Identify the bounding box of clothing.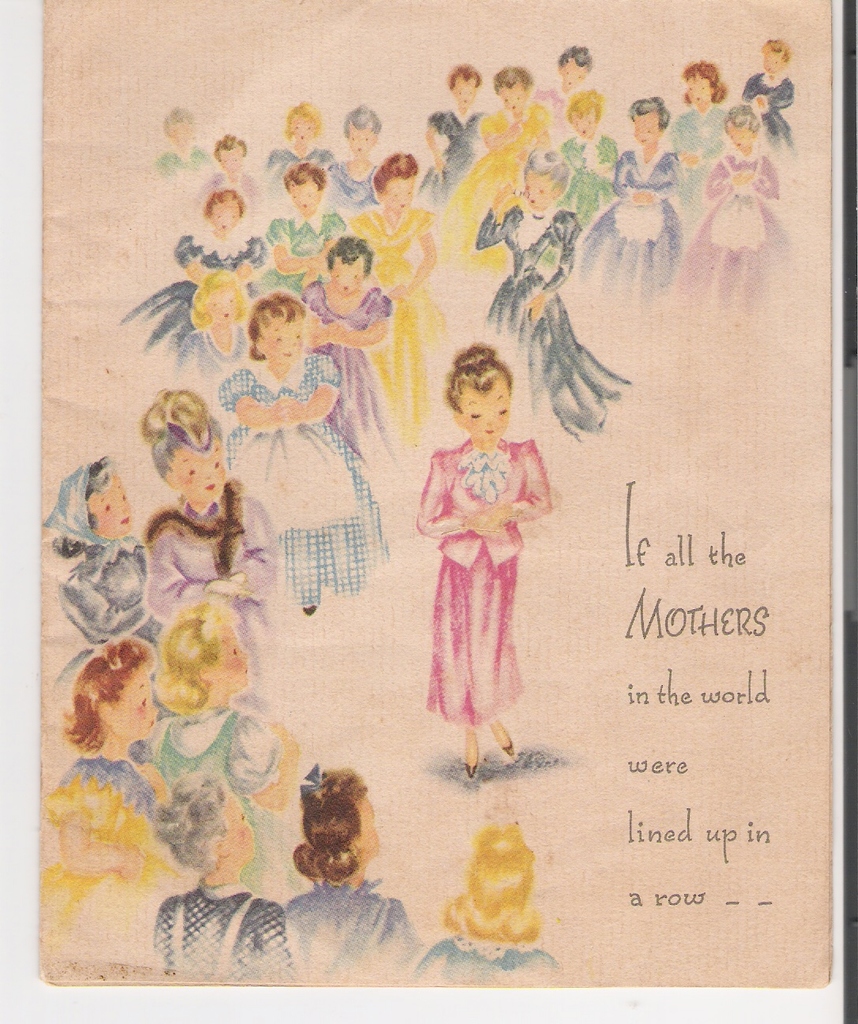
detection(258, 224, 343, 292).
